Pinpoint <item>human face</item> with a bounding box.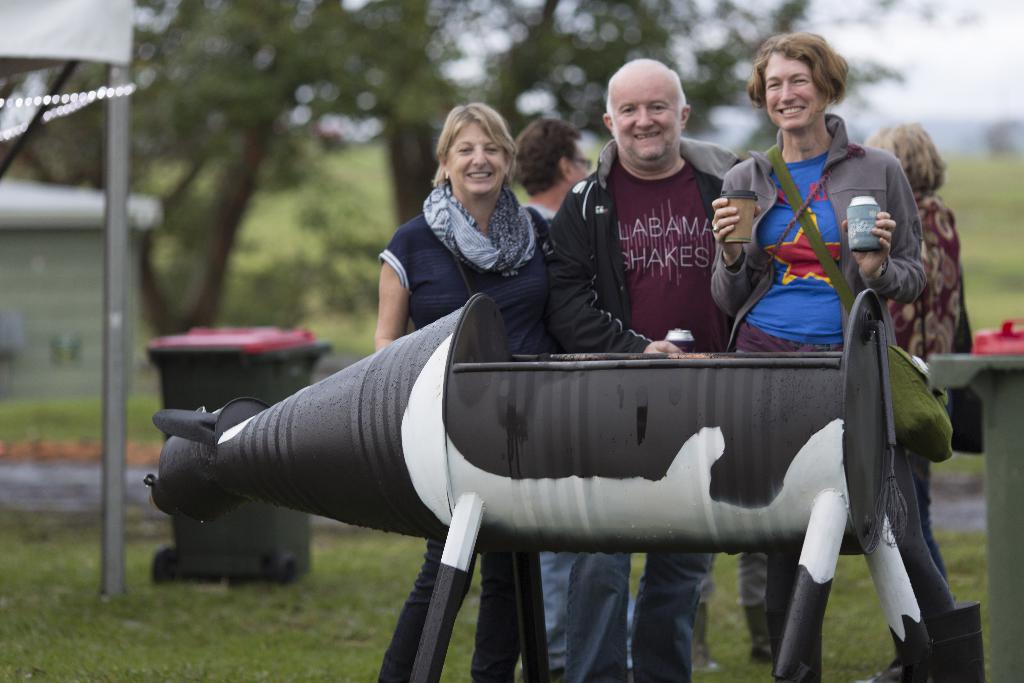
detection(571, 142, 588, 181).
